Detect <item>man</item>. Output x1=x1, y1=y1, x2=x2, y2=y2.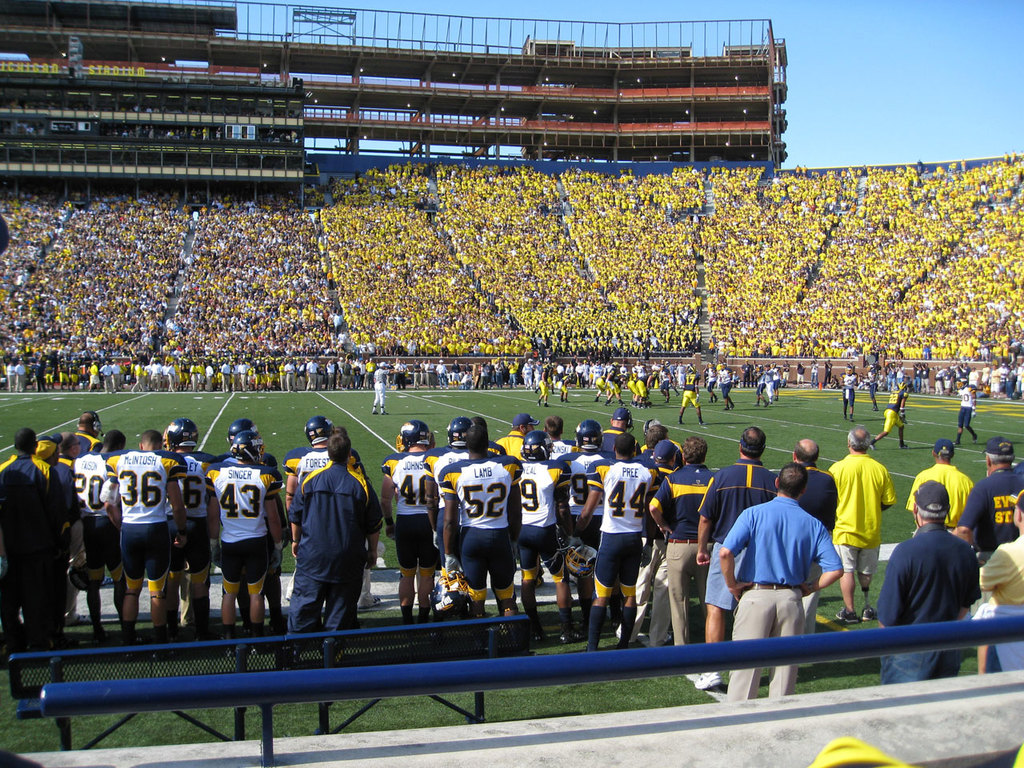
x1=158, y1=418, x2=217, y2=634.
